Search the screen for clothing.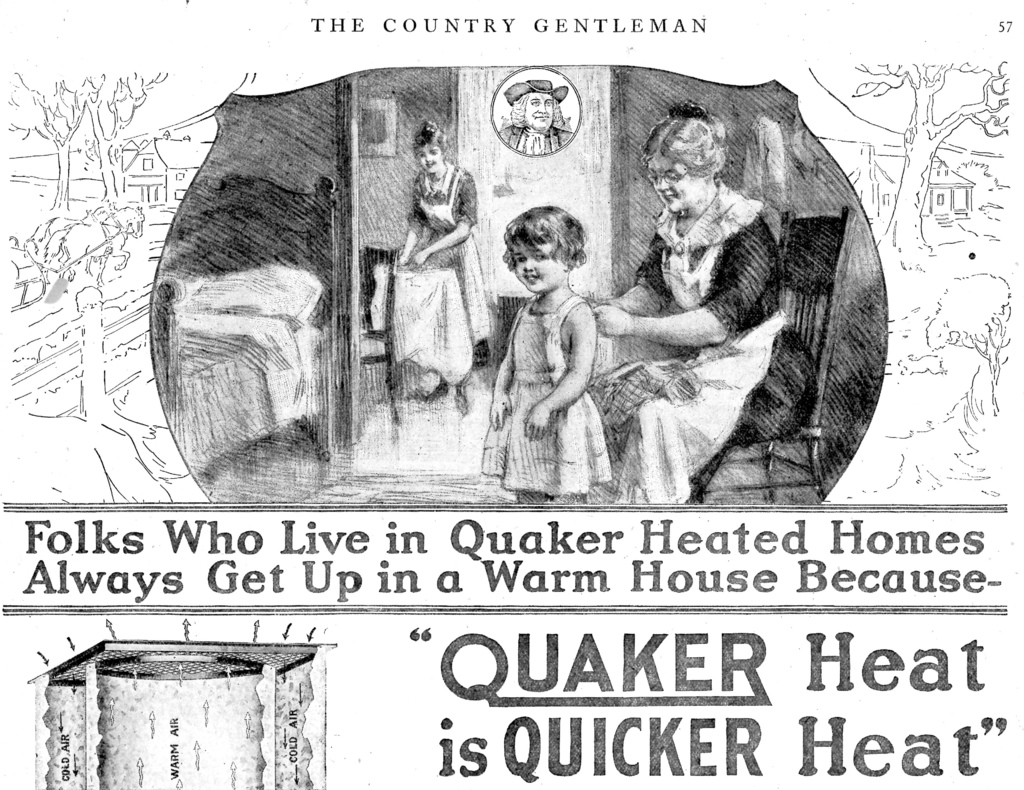
Found at <box>582,135,822,492</box>.
